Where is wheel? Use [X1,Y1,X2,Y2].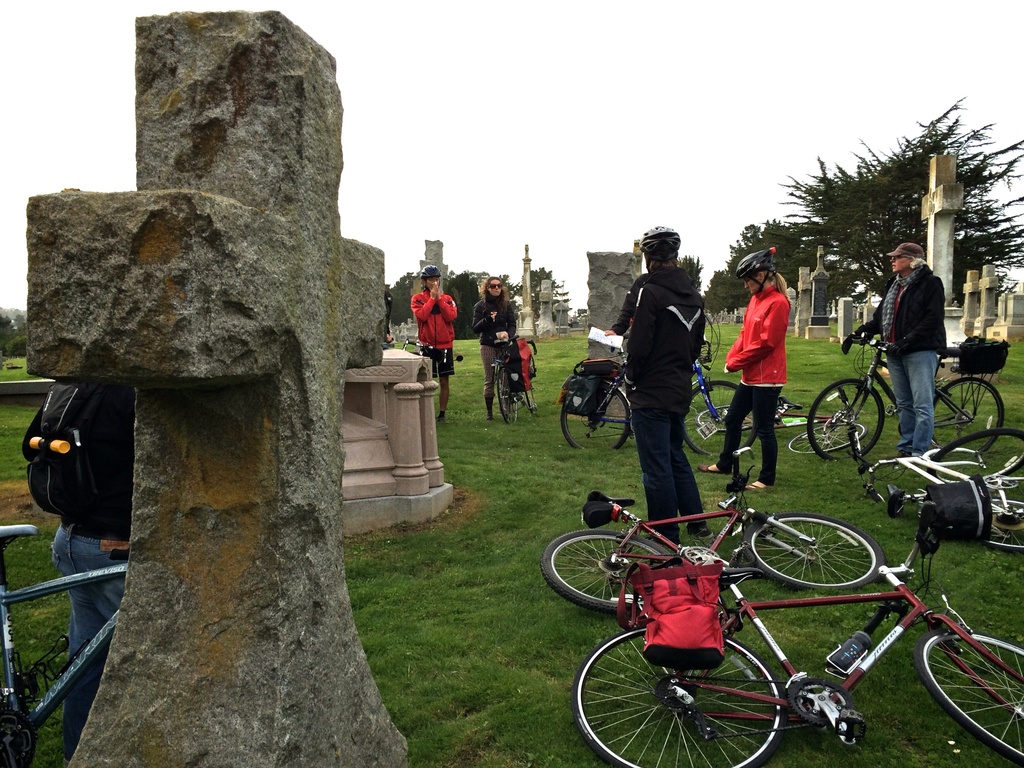
[991,496,1023,557].
